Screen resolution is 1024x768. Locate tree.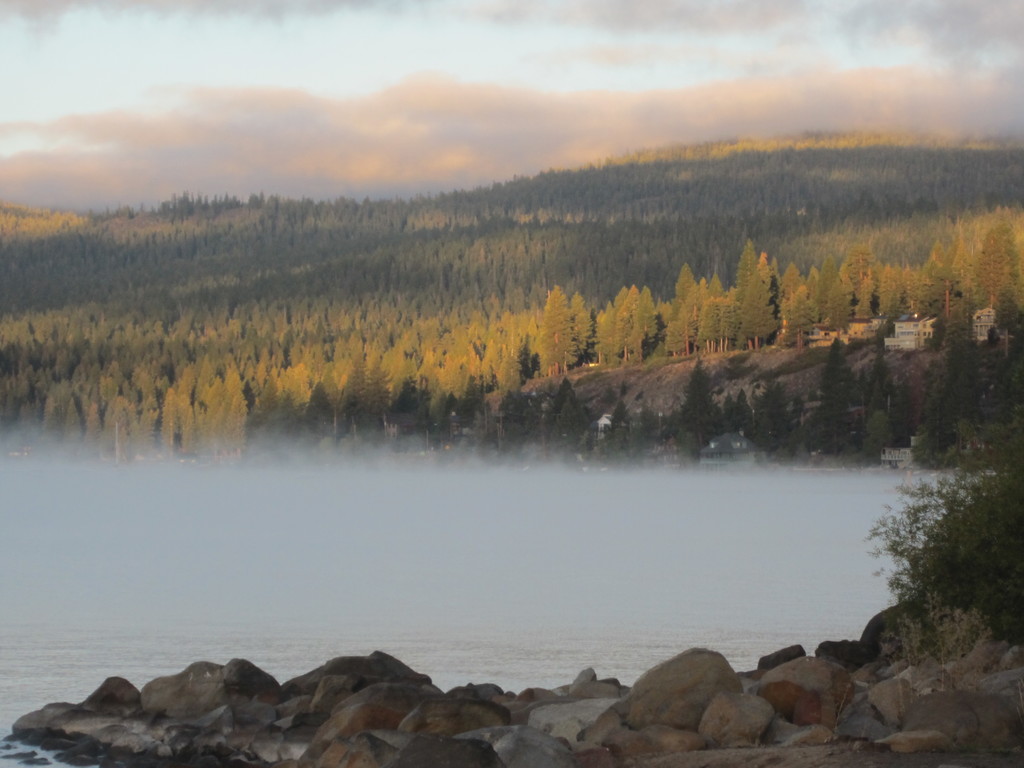
crop(865, 435, 1016, 669).
